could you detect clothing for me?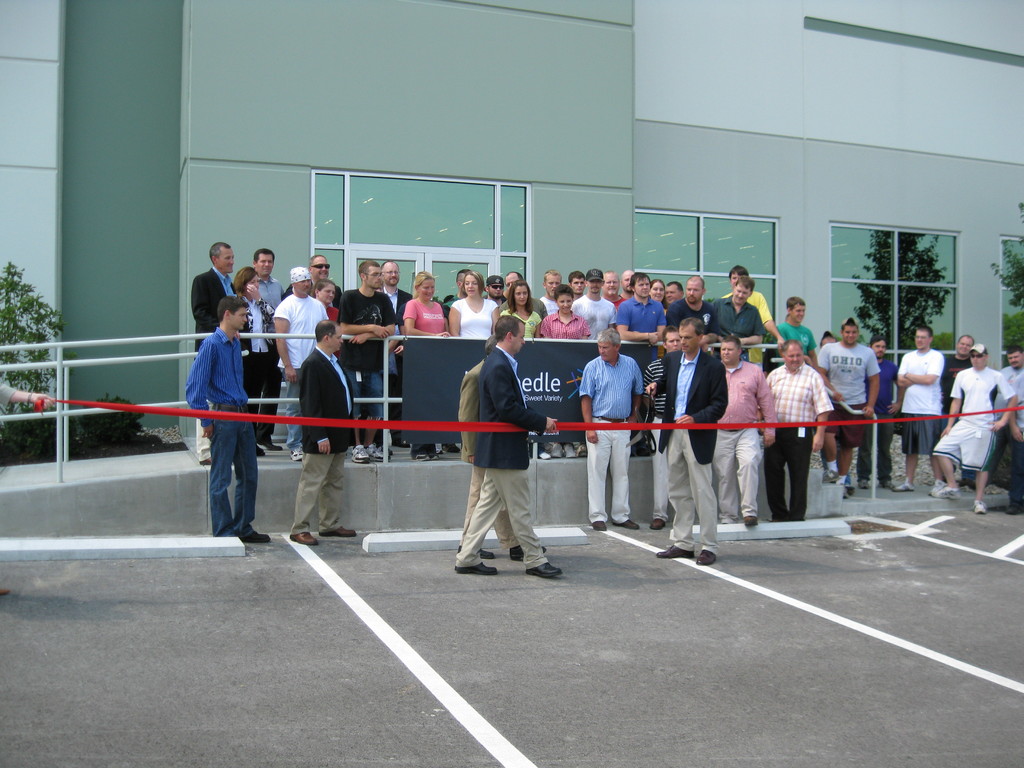
Detection result: 926 367 1004 484.
